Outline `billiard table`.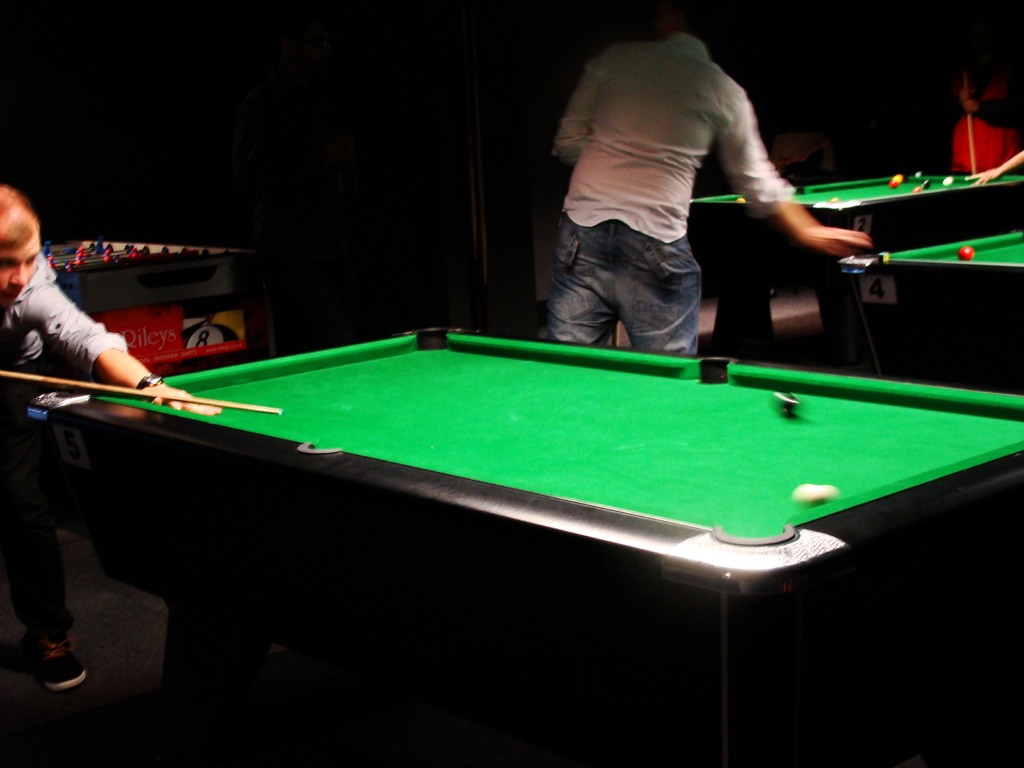
Outline: (x1=826, y1=227, x2=1023, y2=376).
